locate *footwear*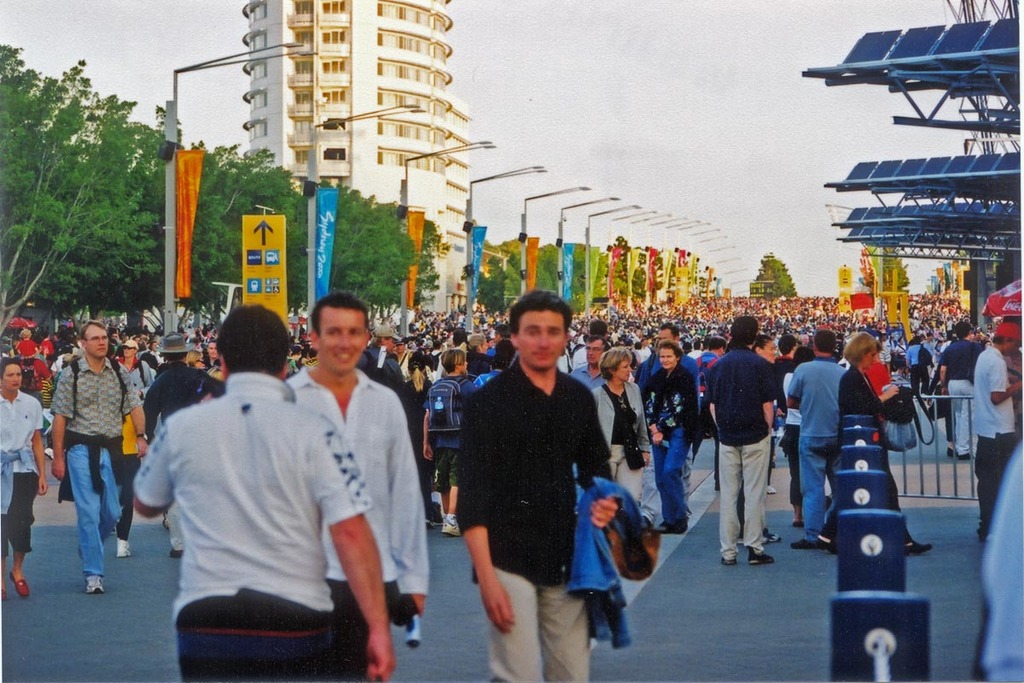
select_region(746, 552, 772, 563)
